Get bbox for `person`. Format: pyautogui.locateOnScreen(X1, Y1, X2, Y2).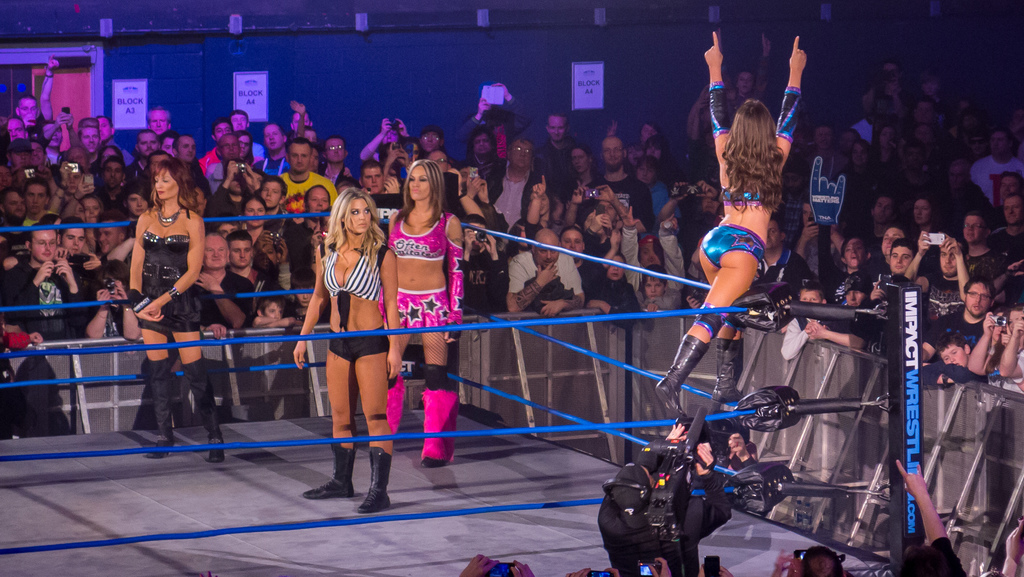
pyautogui.locateOnScreen(0, 227, 84, 336).
